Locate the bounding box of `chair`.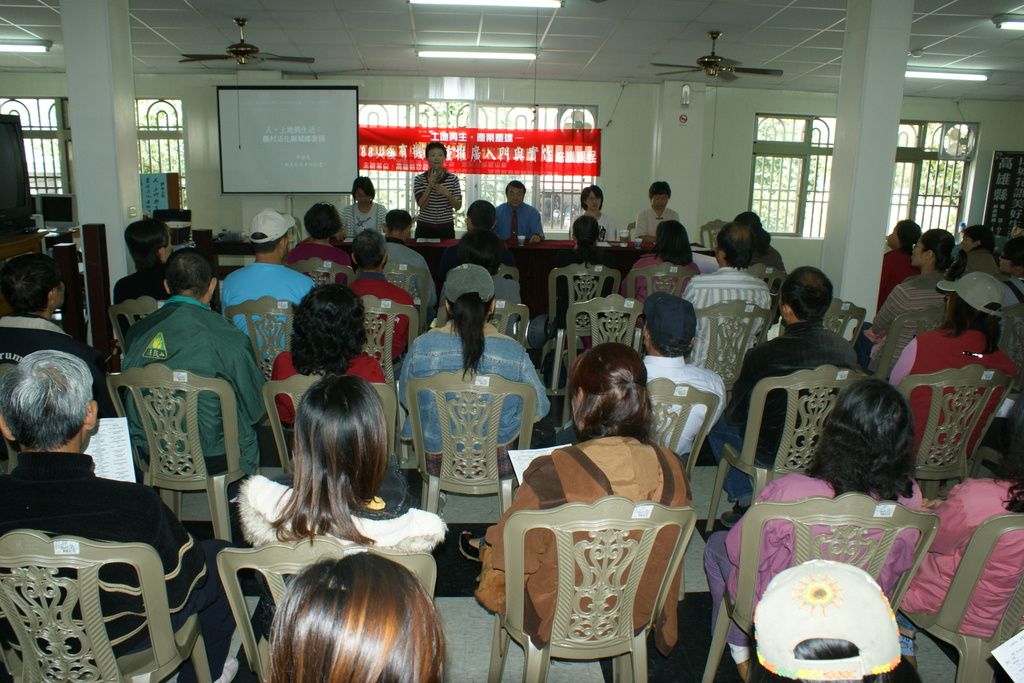
Bounding box: rect(215, 534, 435, 682).
